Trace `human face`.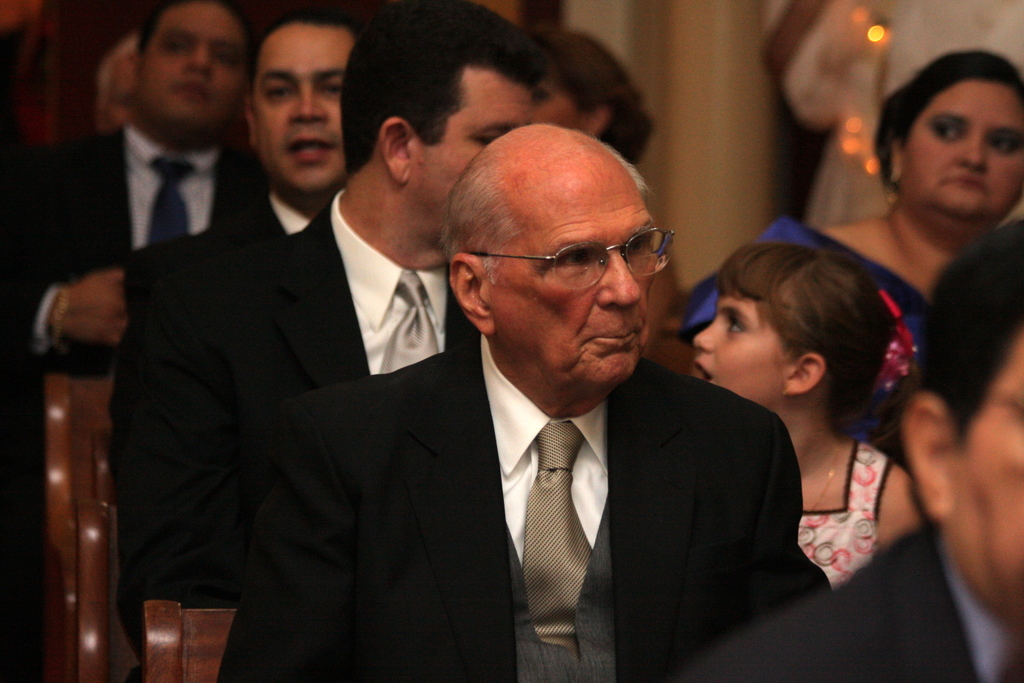
Traced to pyautogui.locateOnScreen(485, 176, 652, 389).
